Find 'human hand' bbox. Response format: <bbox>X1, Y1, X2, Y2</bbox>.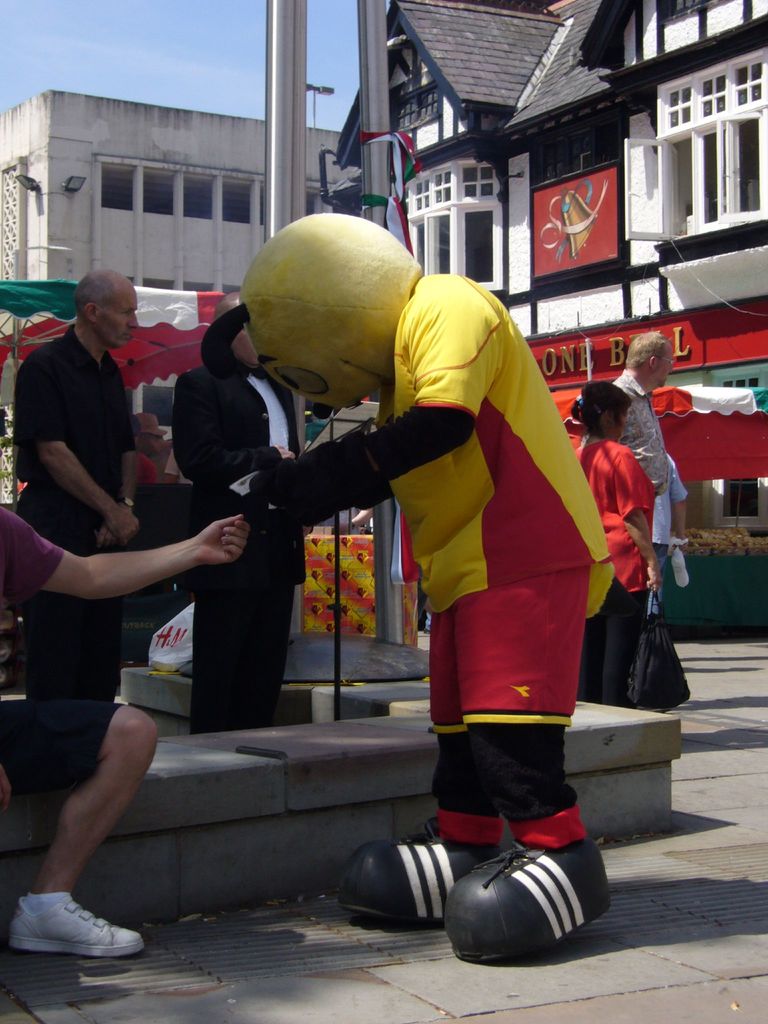
<bbox>277, 445, 296, 461</bbox>.
